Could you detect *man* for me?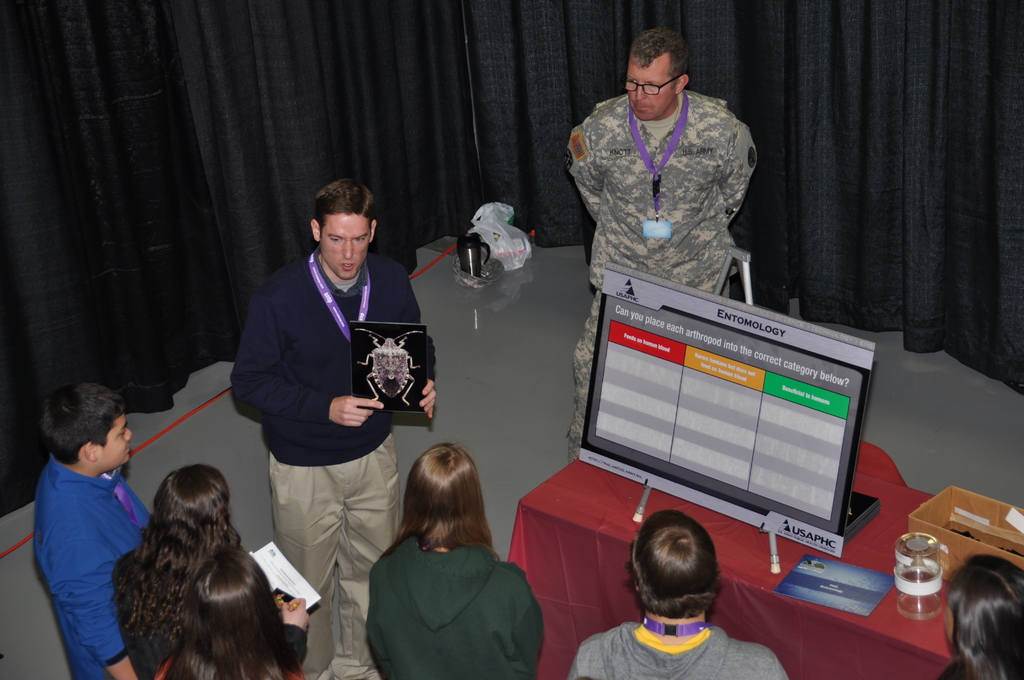
Detection result: BBox(566, 508, 788, 679).
